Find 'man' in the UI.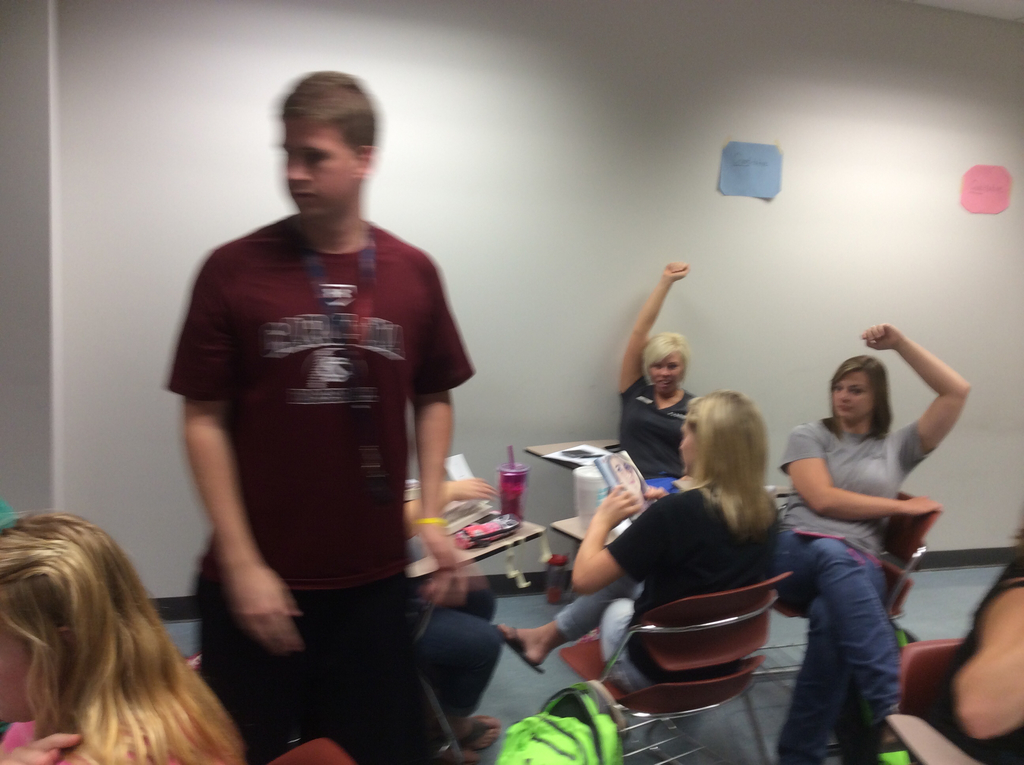
UI element at 163,75,497,744.
